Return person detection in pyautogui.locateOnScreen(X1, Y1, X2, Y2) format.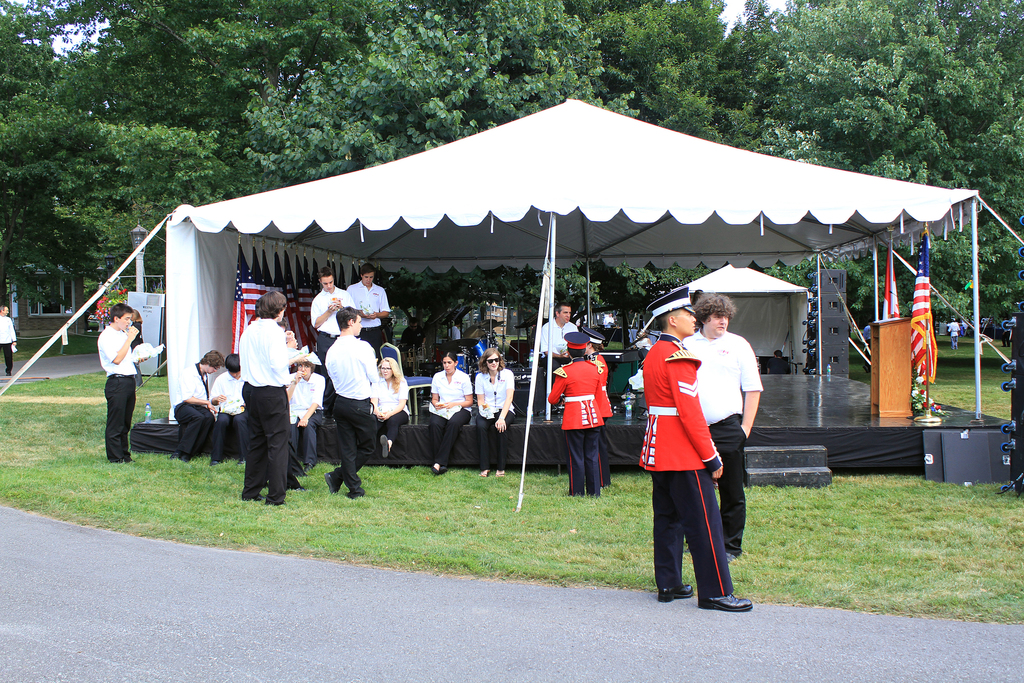
pyautogui.locateOnScreen(531, 295, 579, 369).
